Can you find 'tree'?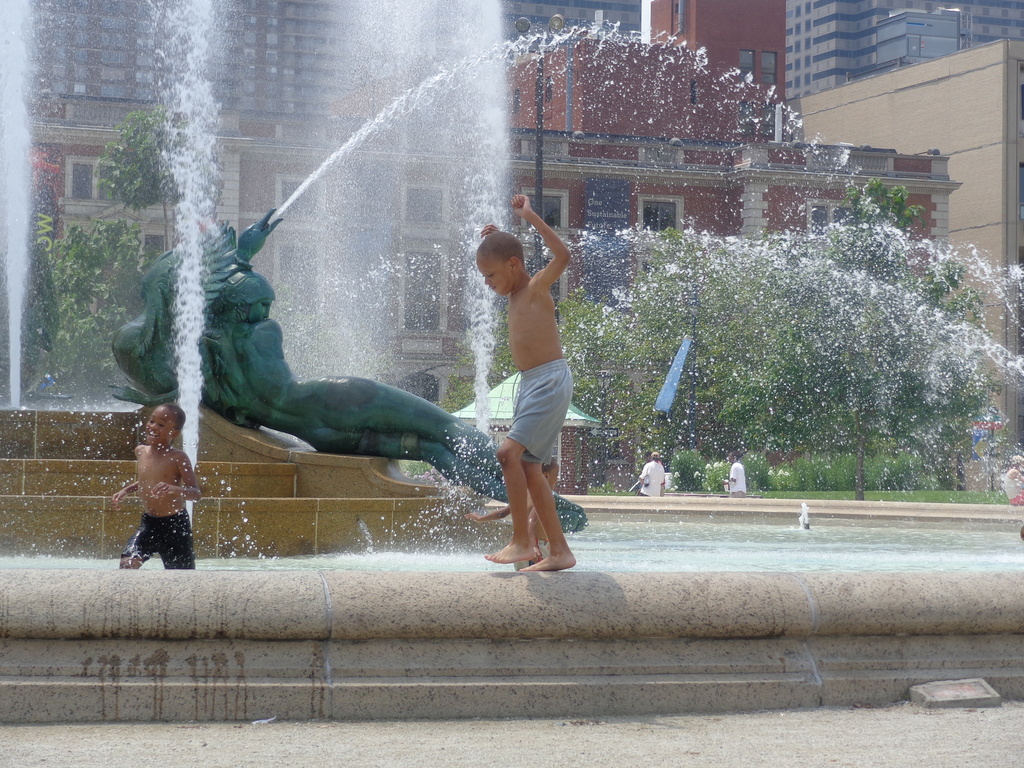
Yes, bounding box: {"x1": 0, "y1": 102, "x2": 204, "y2": 434}.
